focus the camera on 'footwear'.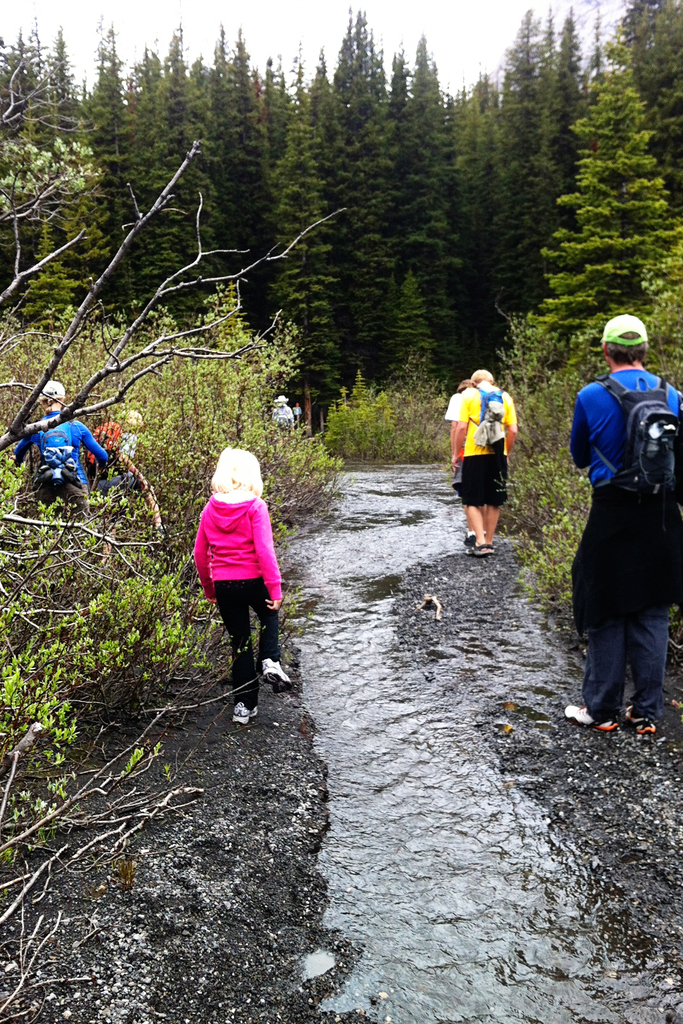
Focus region: detection(263, 667, 289, 688).
